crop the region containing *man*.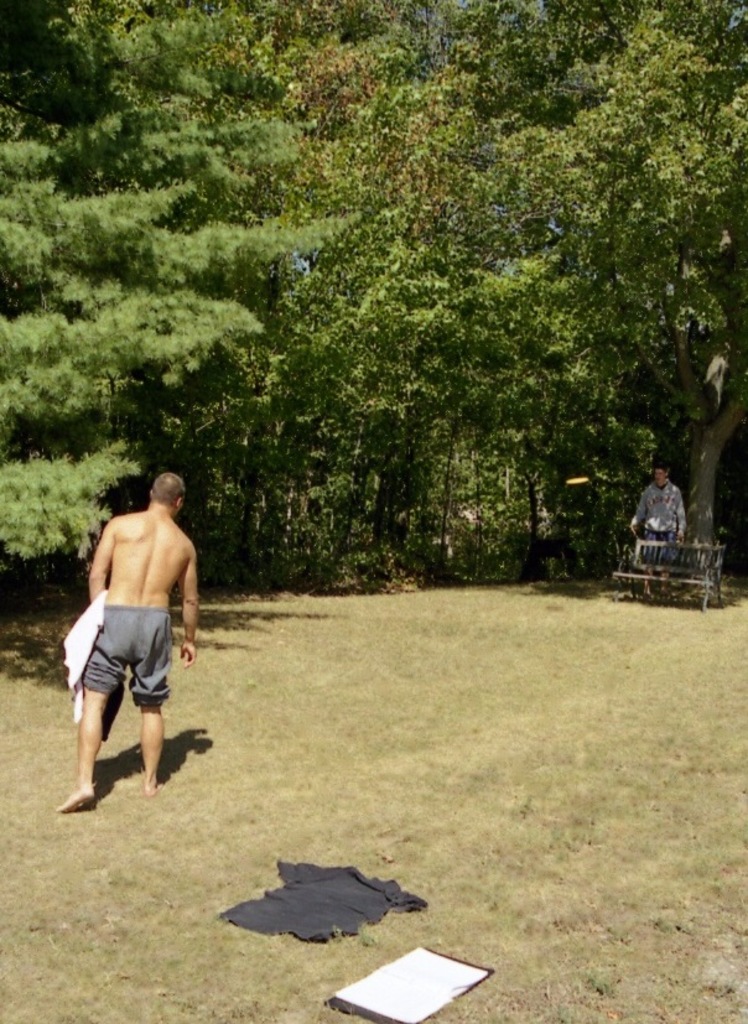
Crop region: 620:469:686:599.
